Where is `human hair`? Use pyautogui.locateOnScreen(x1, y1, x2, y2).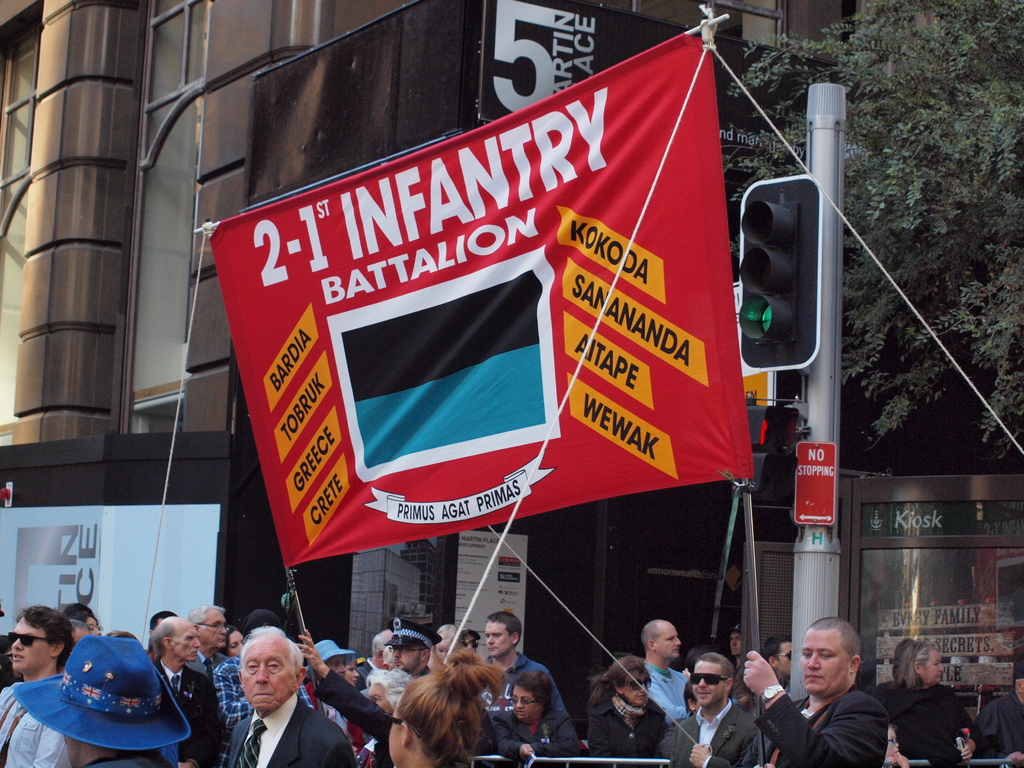
pyautogui.locateOnScreen(813, 616, 860, 655).
